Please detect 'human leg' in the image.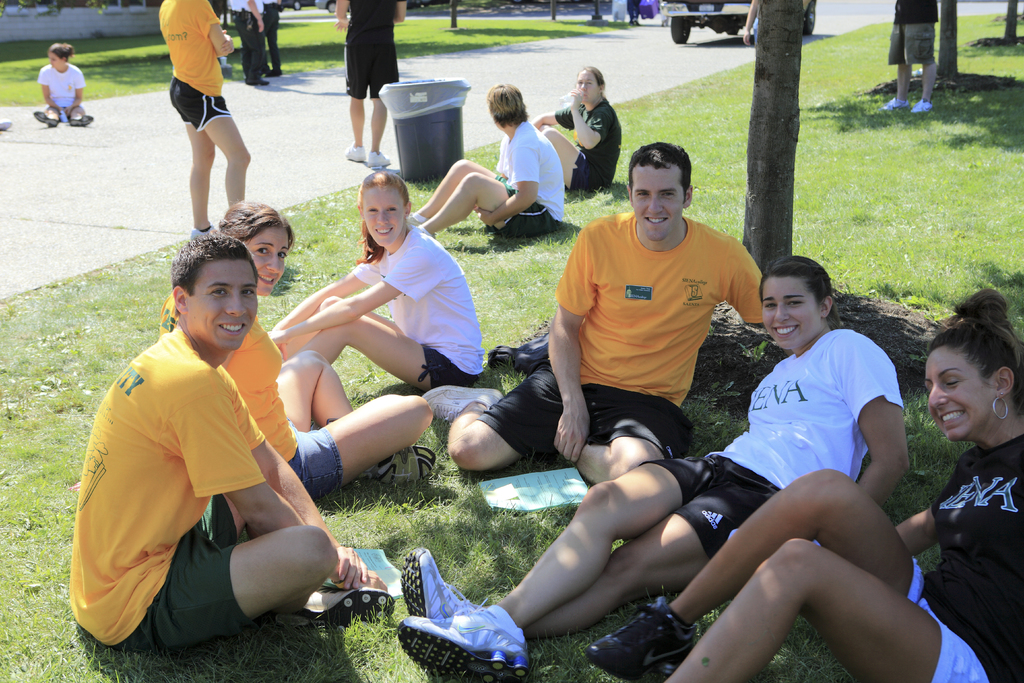
(x1=396, y1=457, x2=710, y2=682).
